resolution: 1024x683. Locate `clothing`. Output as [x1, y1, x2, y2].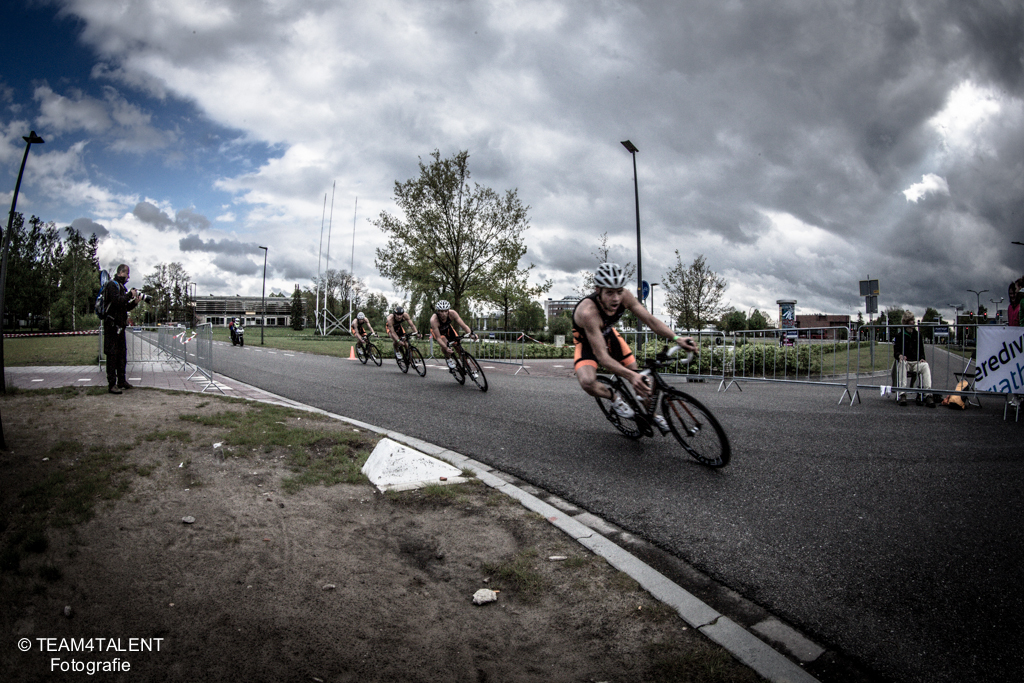
[432, 313, 457, 355].
